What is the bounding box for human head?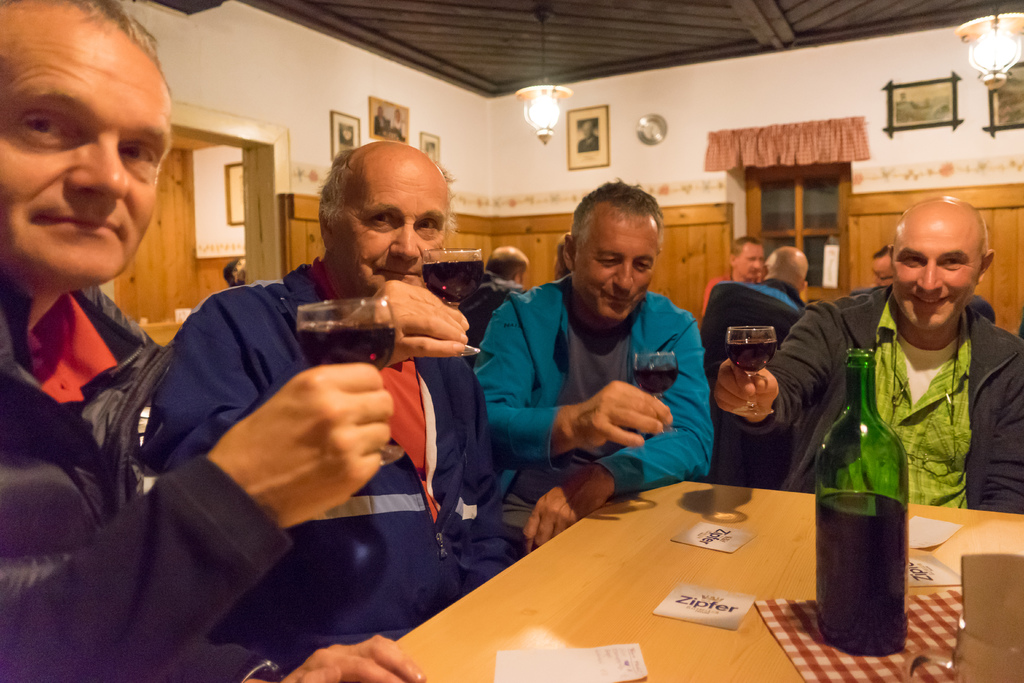
(888, 197, 997, 341).
